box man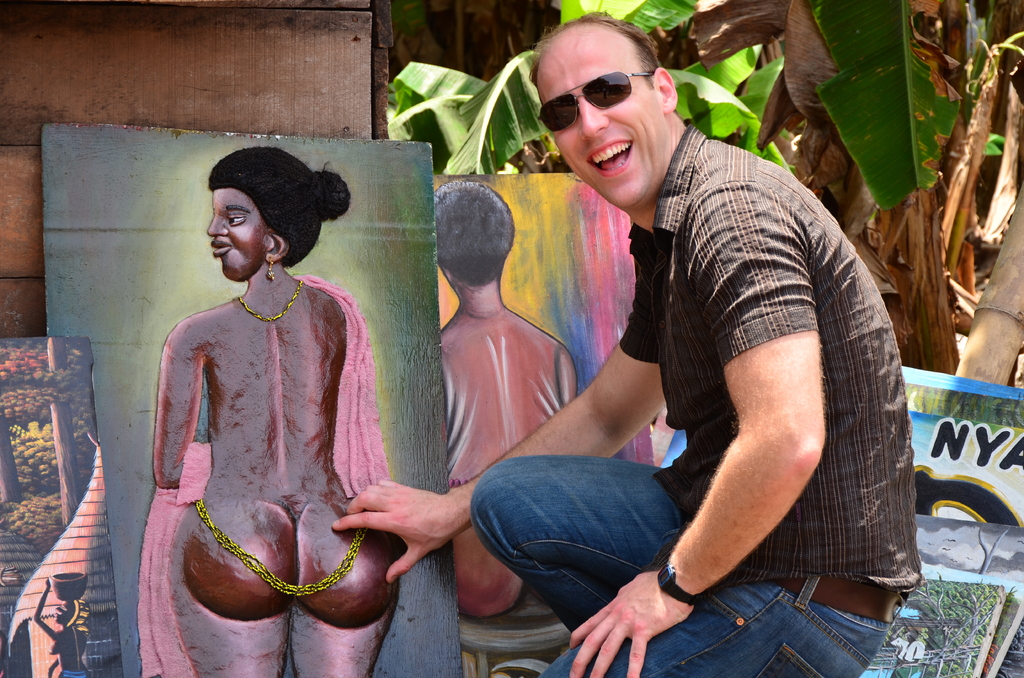
(413, 43, 914, 658)
